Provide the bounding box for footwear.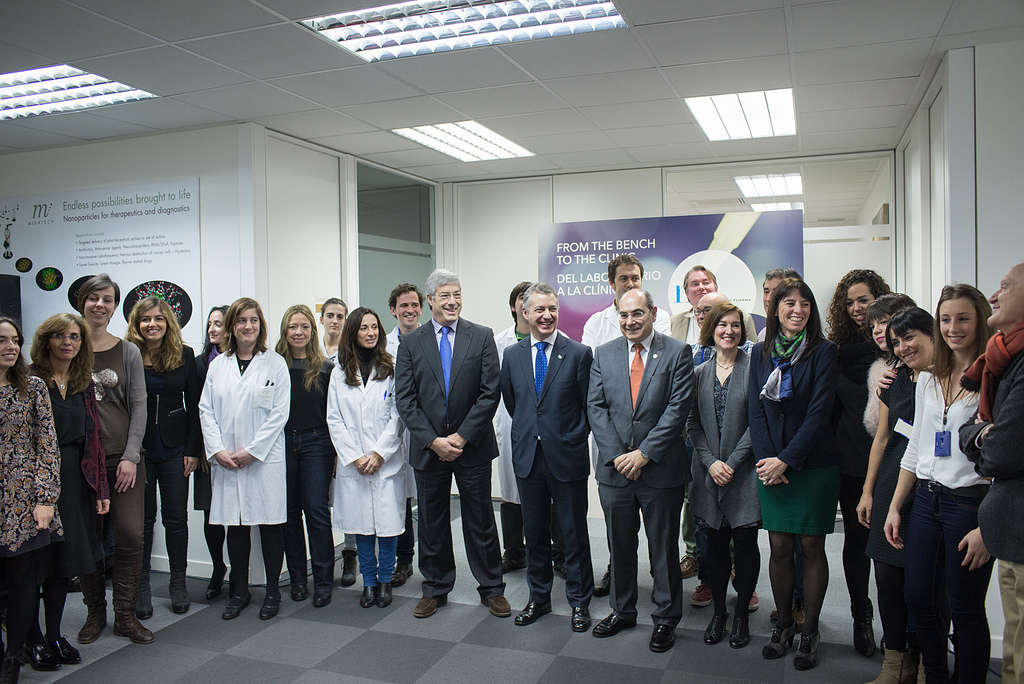
(x1=645, y1=630, x2=671, y2=647).
